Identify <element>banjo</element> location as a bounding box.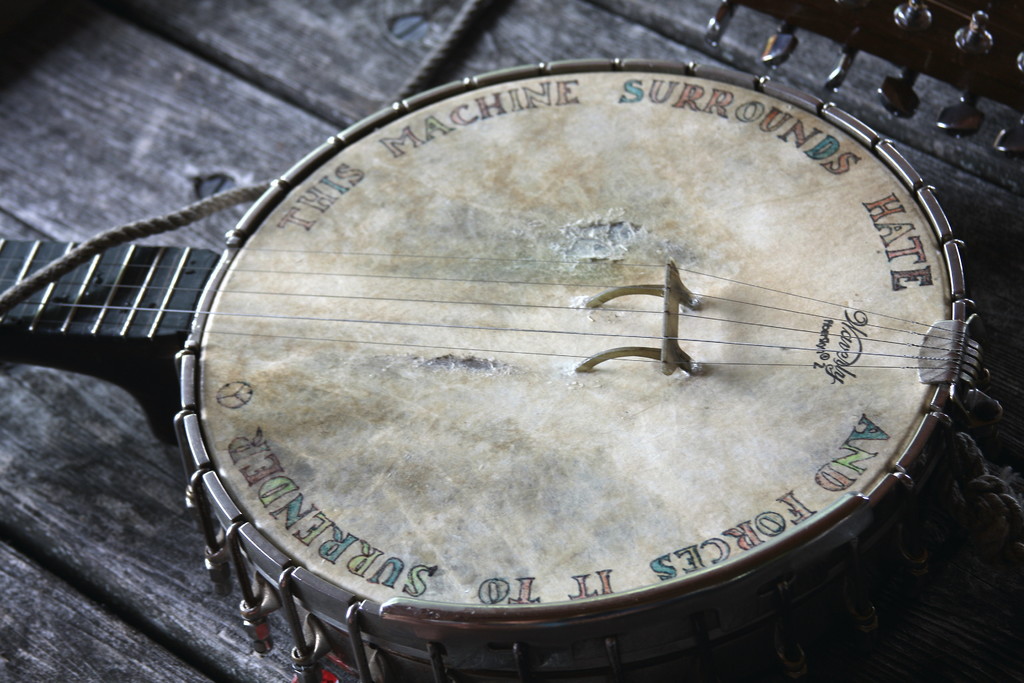
Rect(0, 56, 1008, 682).
